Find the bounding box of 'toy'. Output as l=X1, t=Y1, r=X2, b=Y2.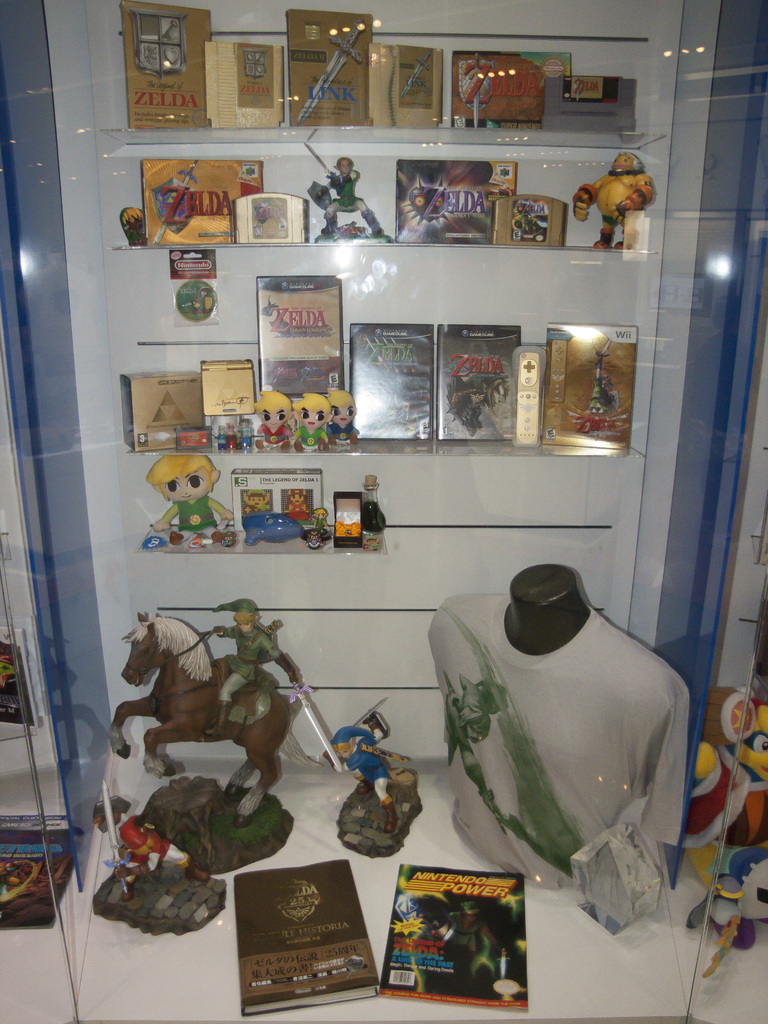
l=291, t=680, r=342, b=774.
